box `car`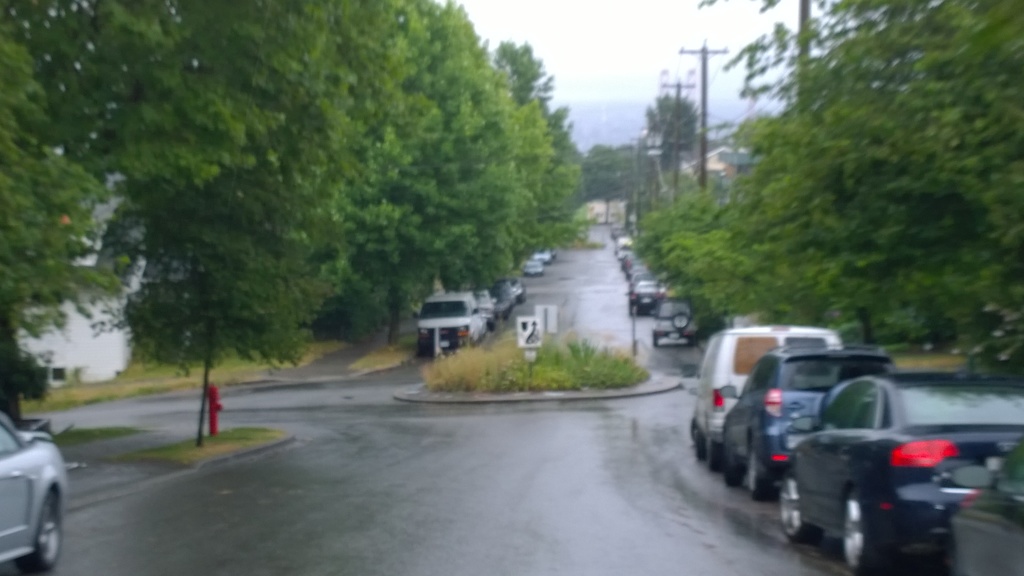
472 287 493 328
